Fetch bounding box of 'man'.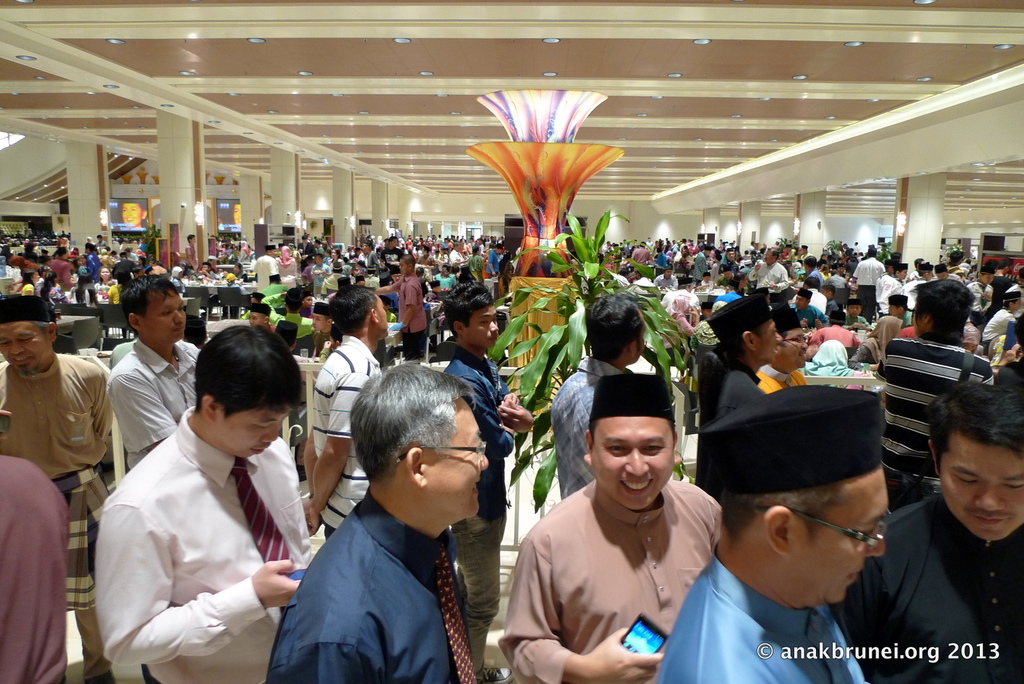
Bbox: region(813, 309, 863, 352).
